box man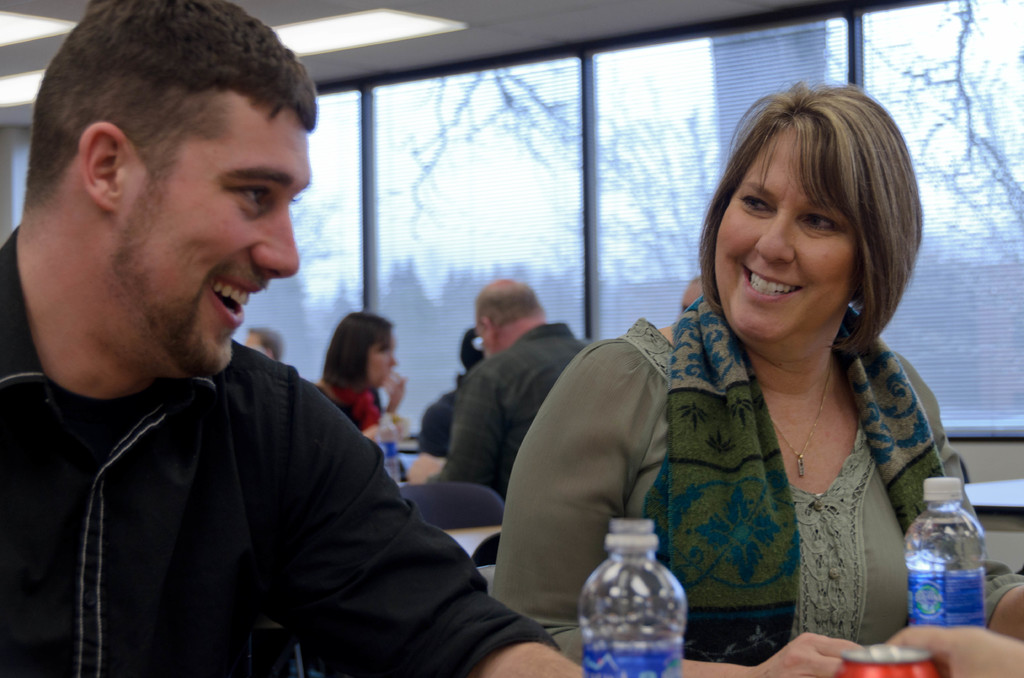
[left=430, top=282, right=585, bottom=506]
